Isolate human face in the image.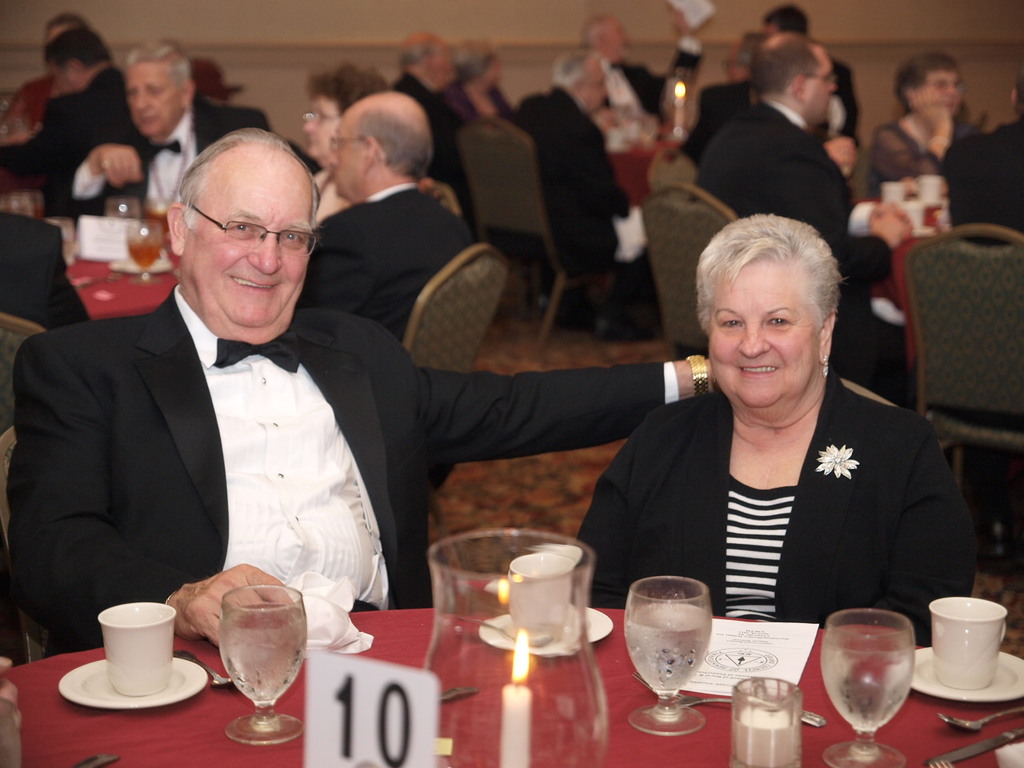
Isolated region: left=707, top=260, right=819, bottom=404.
